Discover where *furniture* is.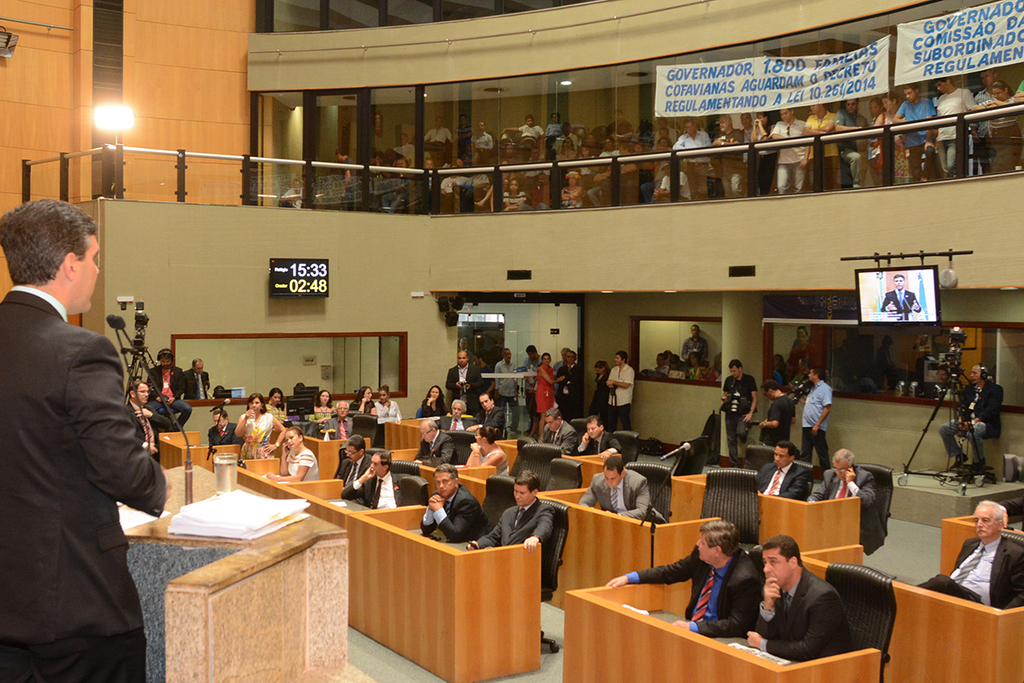
Discovered at pyautogui.locateOnScreen(854, 462, 893, 556).
